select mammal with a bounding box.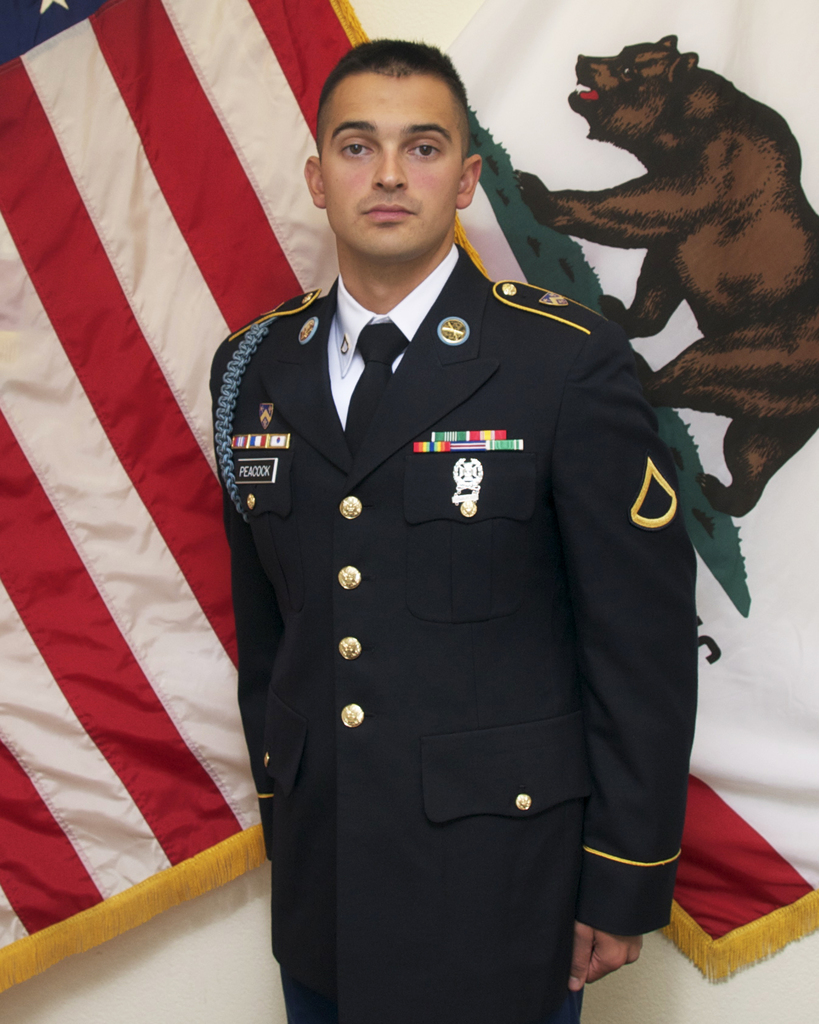
[x1=204, y1=35, x2=694, y2=1023].
